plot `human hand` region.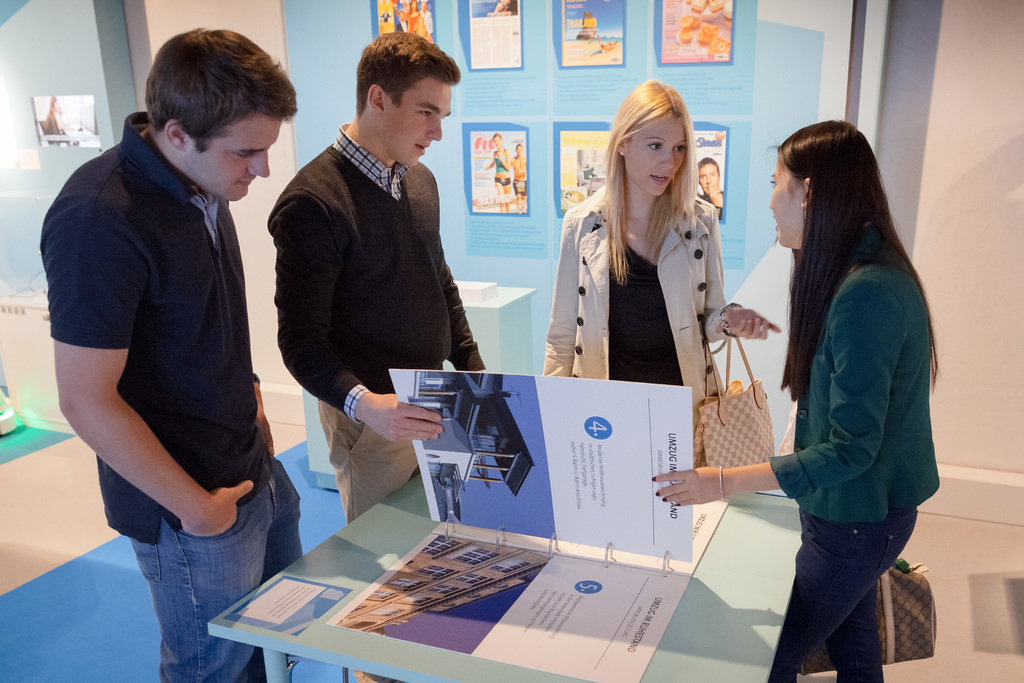
Plotted at 182:479:255:538.
